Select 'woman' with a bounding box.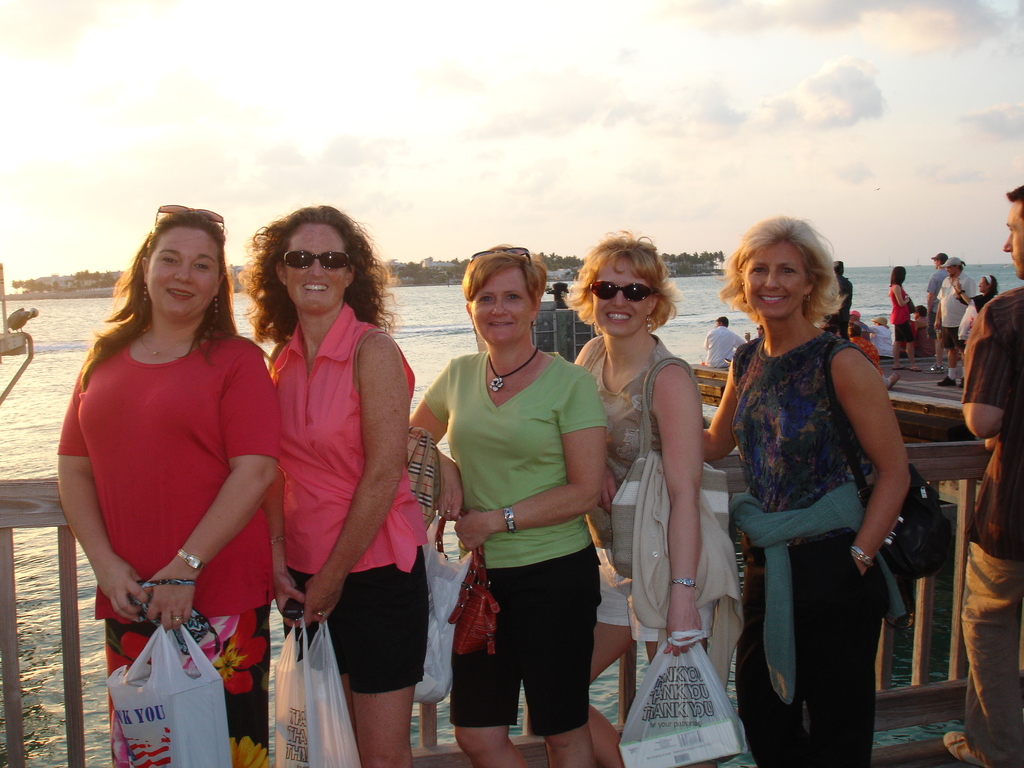
[697, 219, 905, 767].
